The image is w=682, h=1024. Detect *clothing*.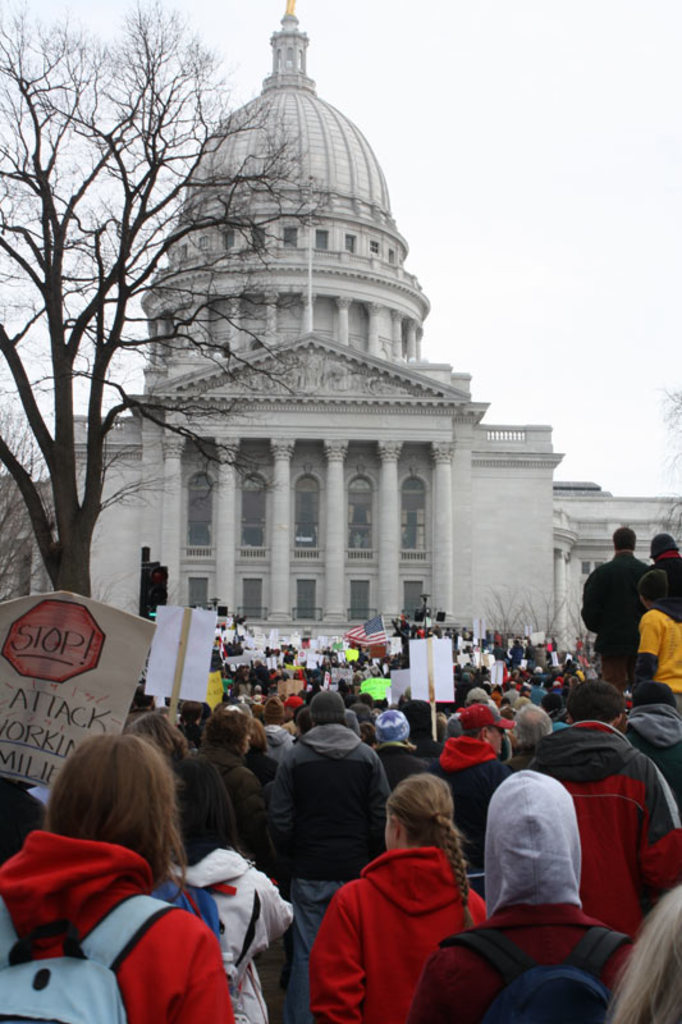
Detection: pyautogui.locateOnScreen(0, 817, 255, 1023).
